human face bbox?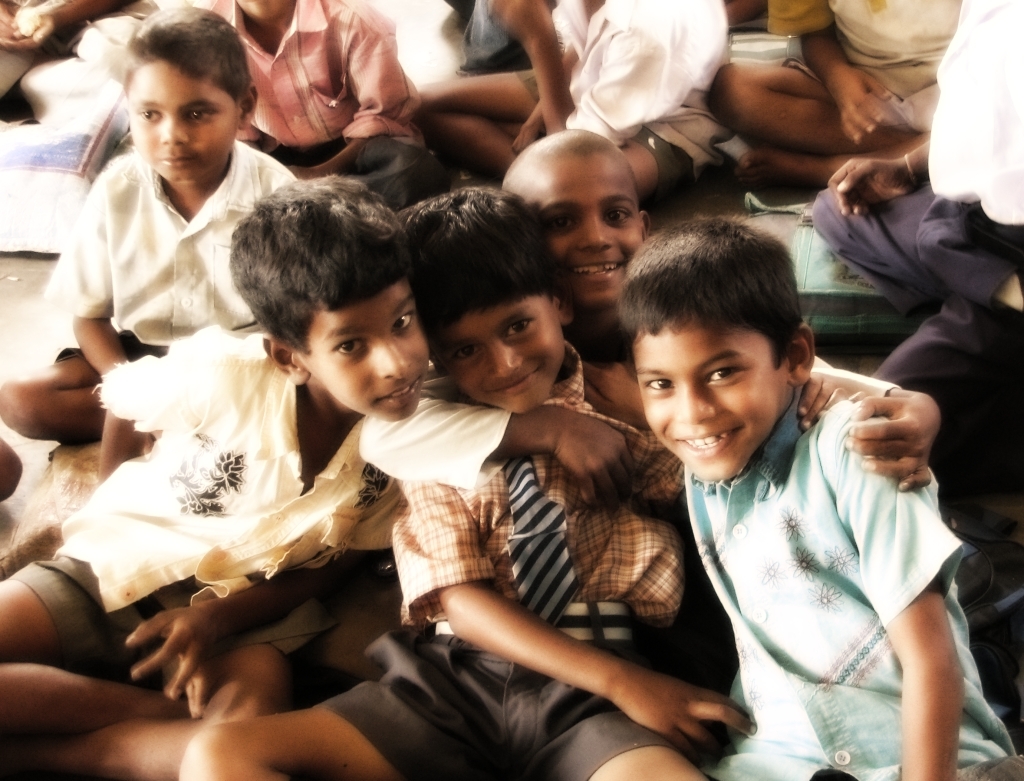
[x1=633, y1=317, x2=782, y2=478]
